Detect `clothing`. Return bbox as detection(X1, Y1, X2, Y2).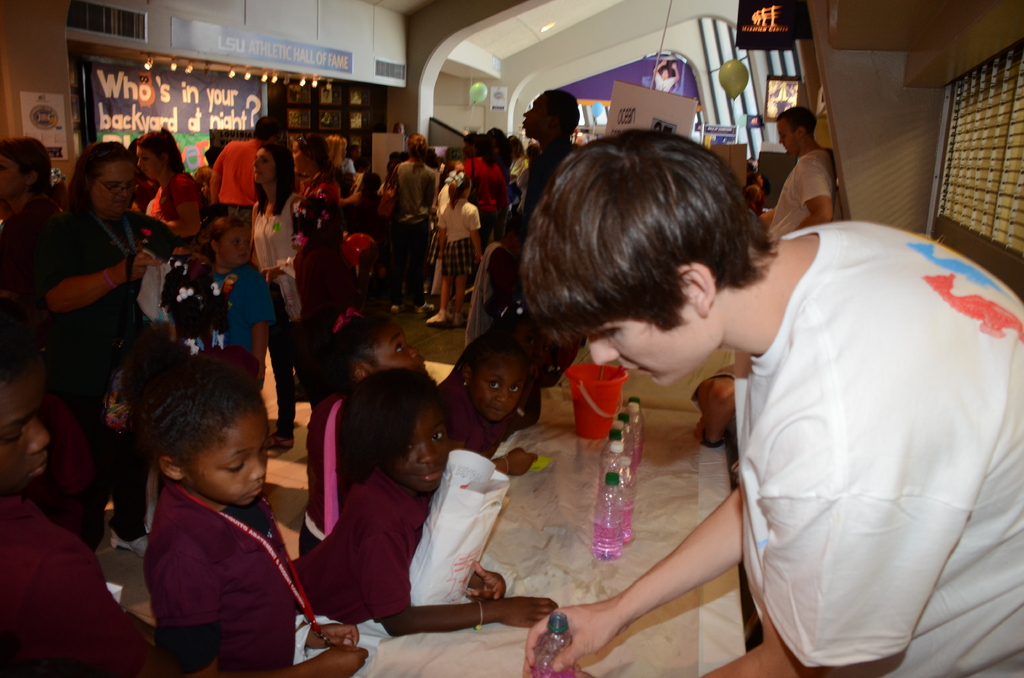
detection(203, 271, 283, 381).
